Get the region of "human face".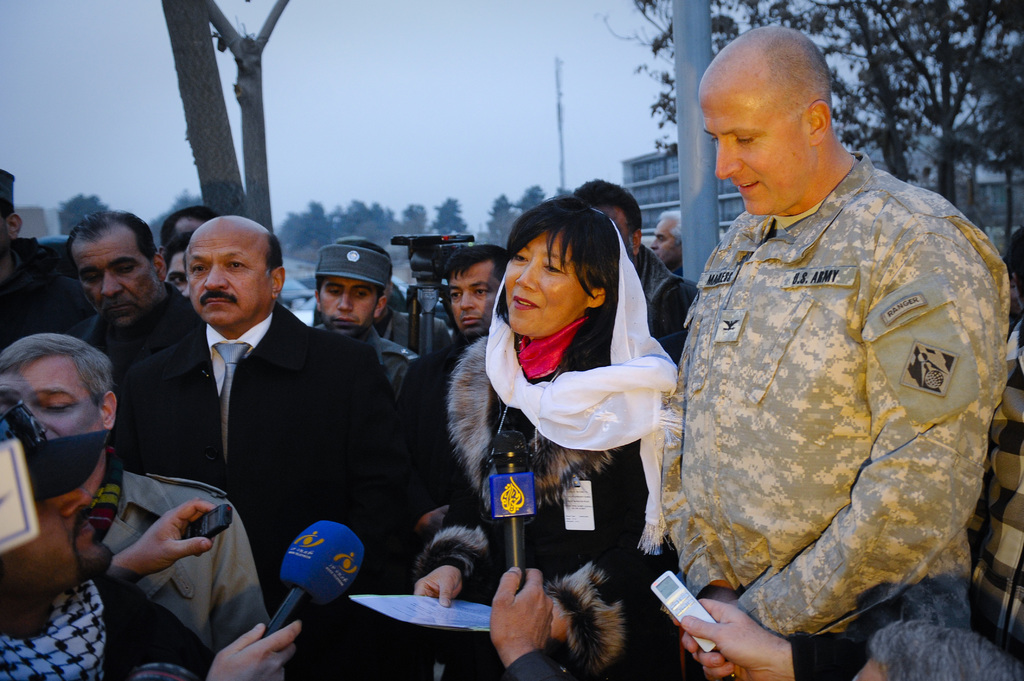
830,666,888,680.
